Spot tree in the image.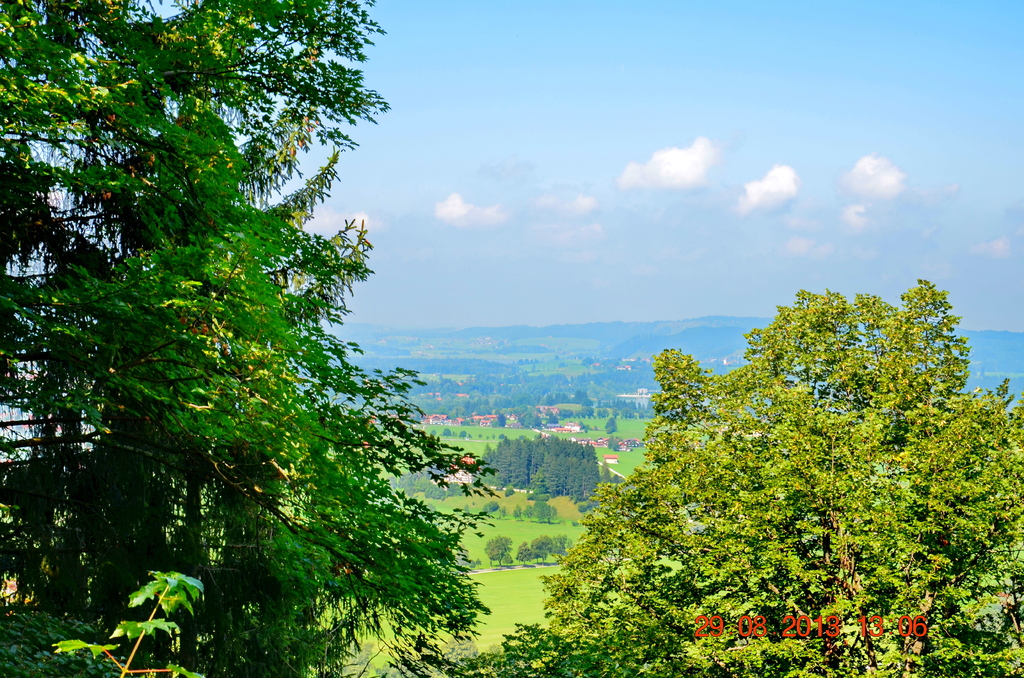
tree found at (left=1, top=9, right=484, bottom=634).
